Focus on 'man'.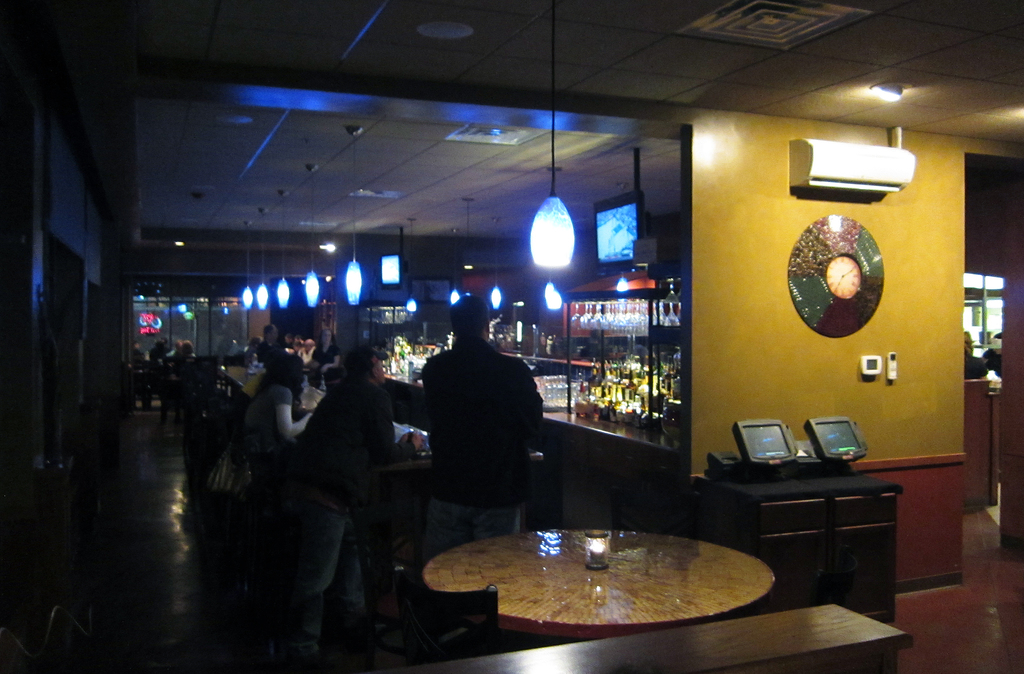
Focused at (407, 314, 552, 542).
